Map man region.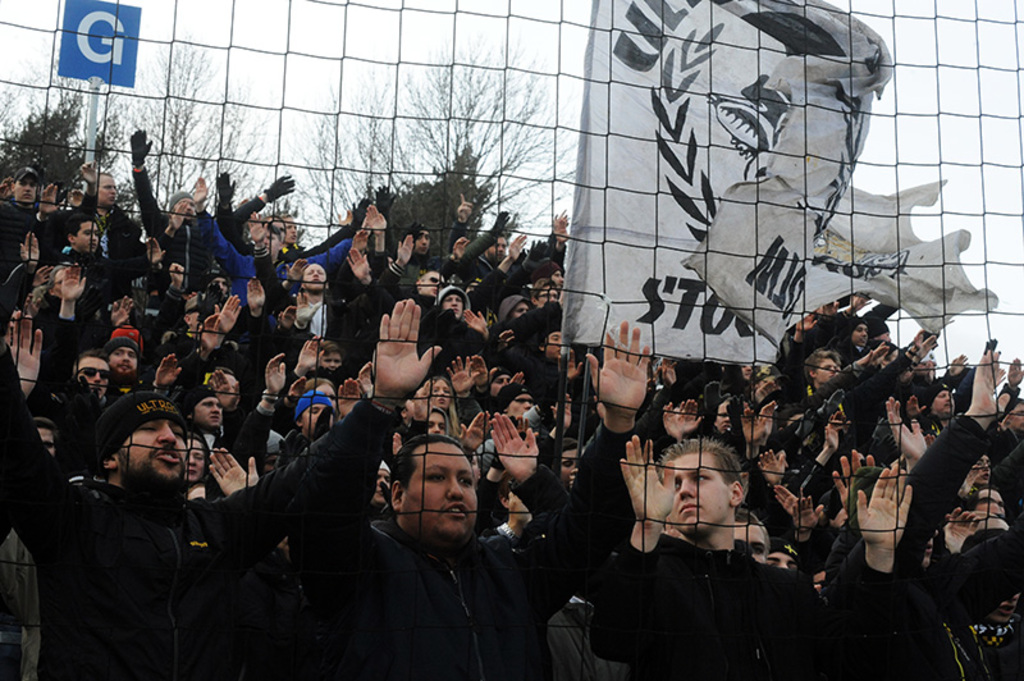
Mapped to rect(9, 169, 44, 210).
